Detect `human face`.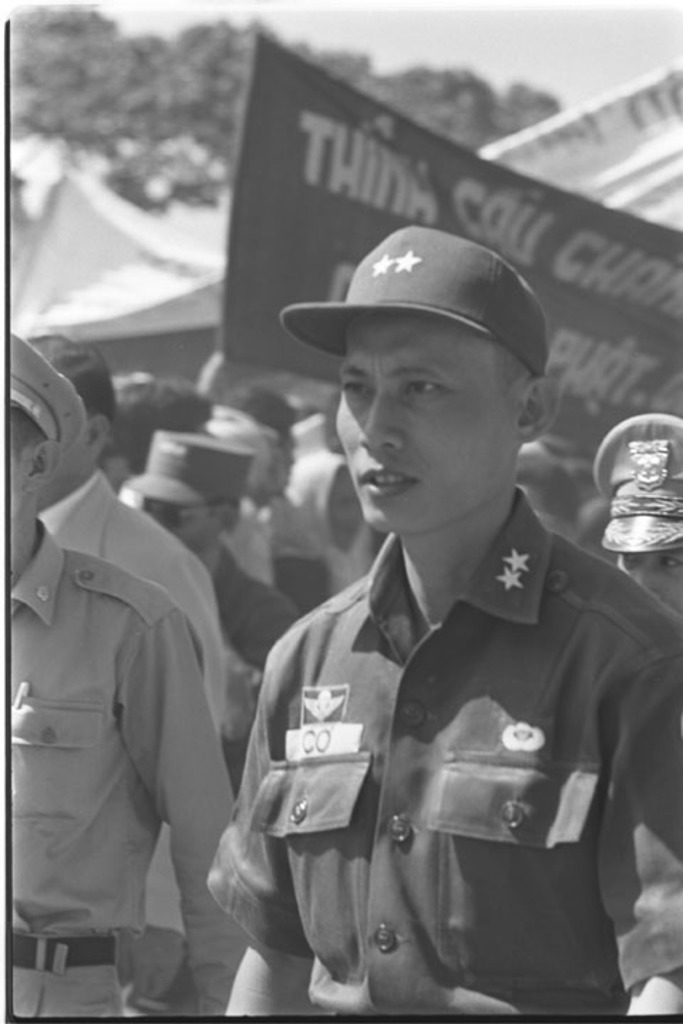
Detected at [left=610, top=548, right=682, bottom=616].
